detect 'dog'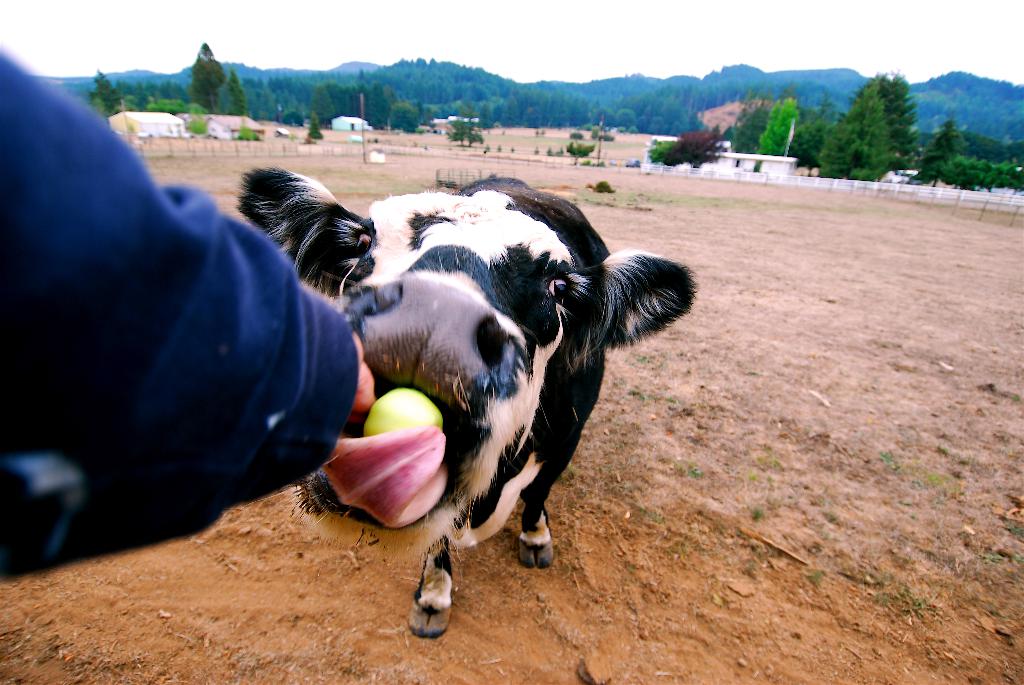
BBox(236, 165, 701, 641)
